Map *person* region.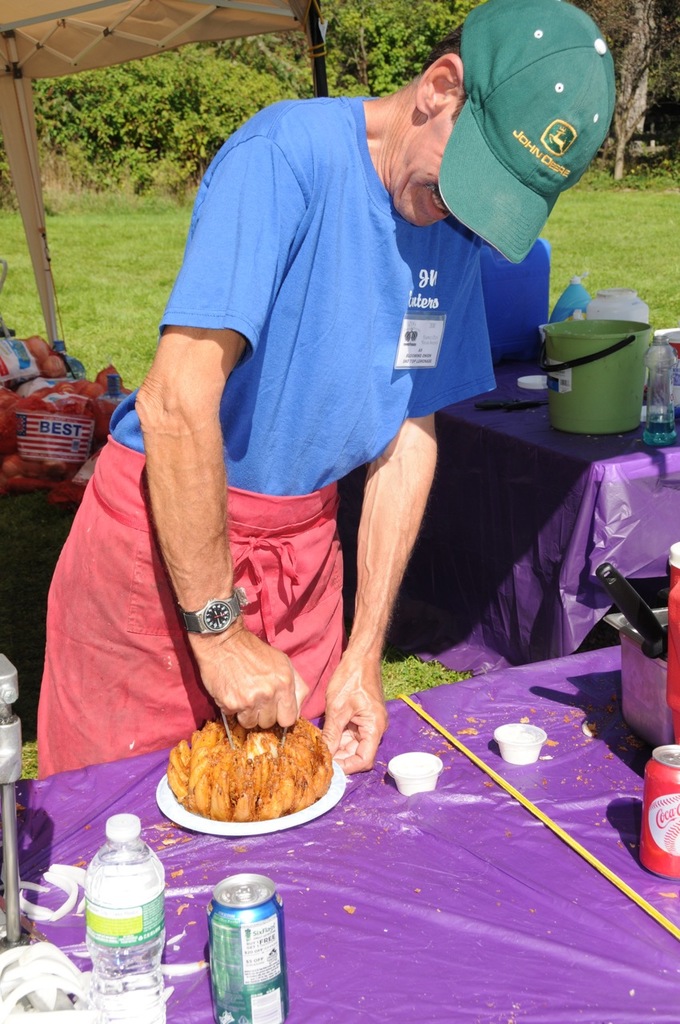
Mapped to {"left": 43, "top": 0, "right": 615, "bottom": 774}.
